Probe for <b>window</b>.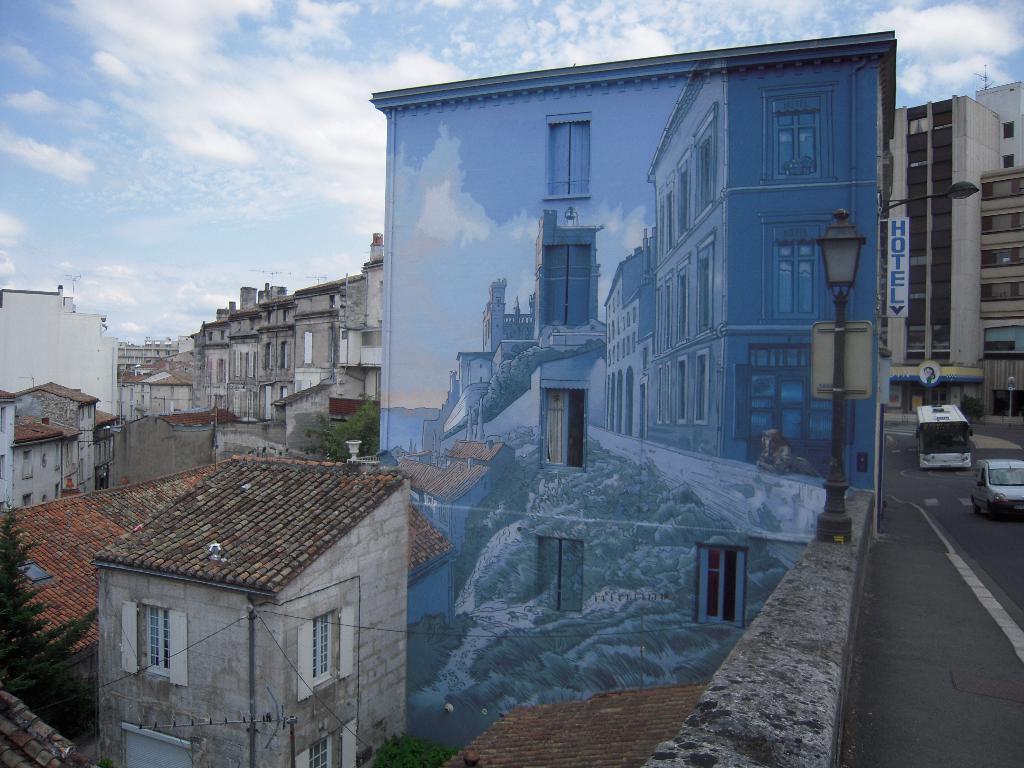
Probe result: box=[727, 350, 861, 477].
